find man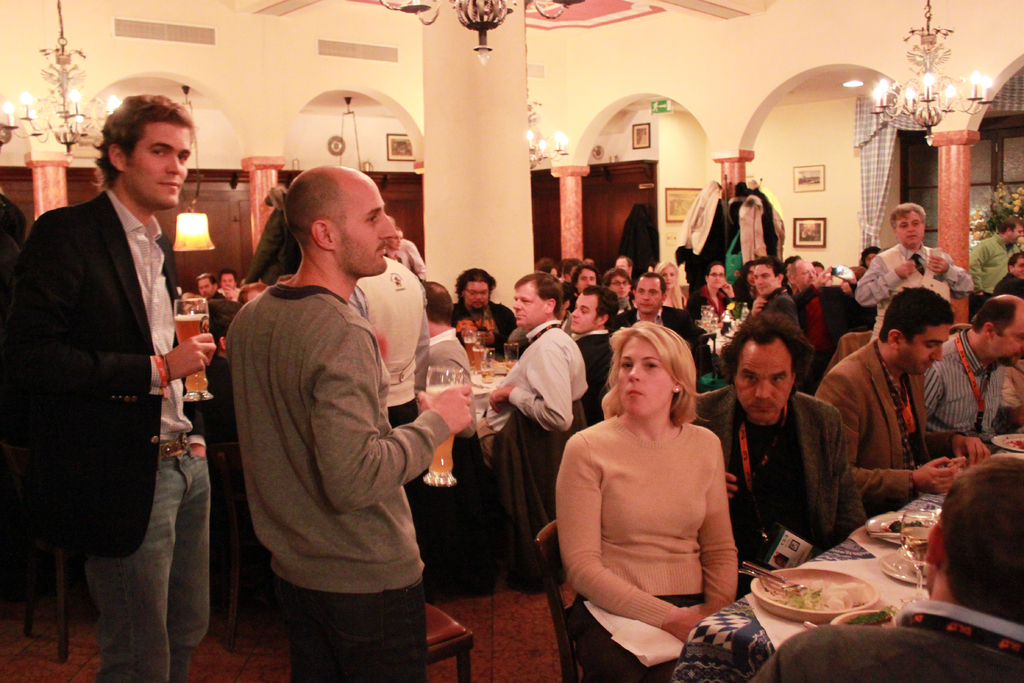
923/295/1023/450
